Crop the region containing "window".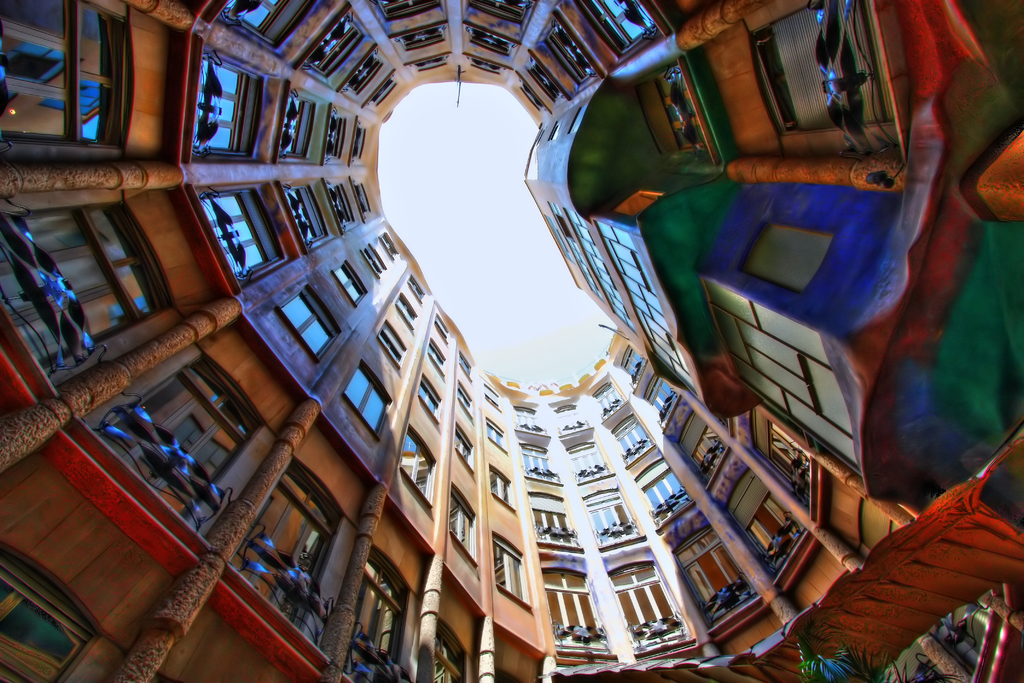
Crop region: x1=345 y1=50 x2=384 y2=97.
